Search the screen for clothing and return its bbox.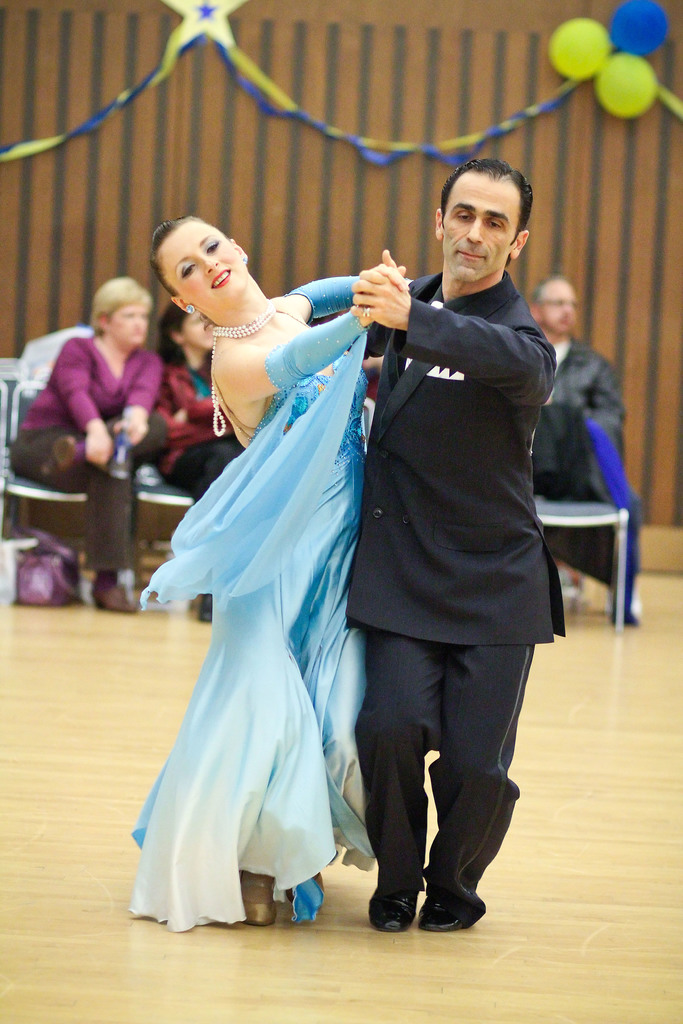
Found: detection(132, 310, 388, 921).
